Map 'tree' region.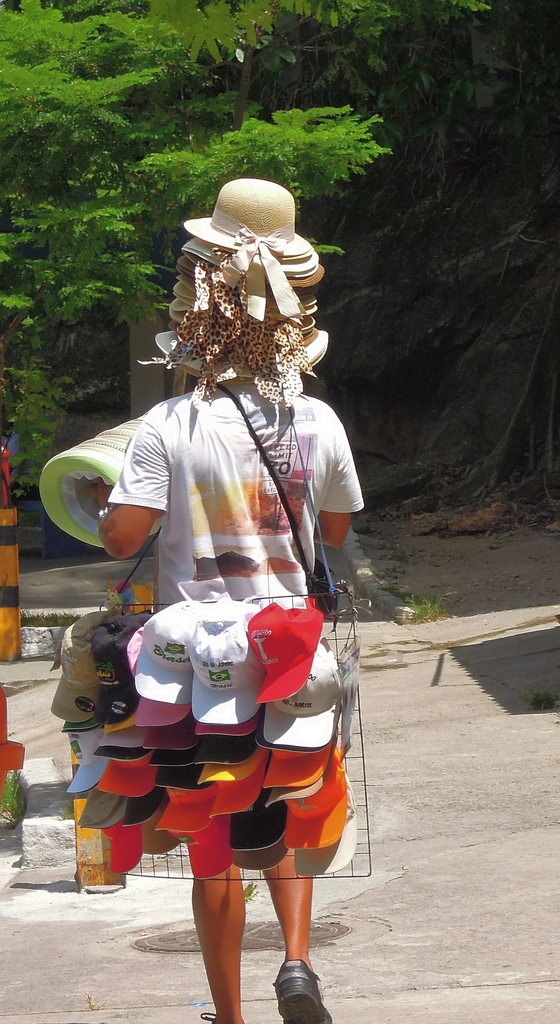
Mapped to Rect(0, 1, 413, 538).
